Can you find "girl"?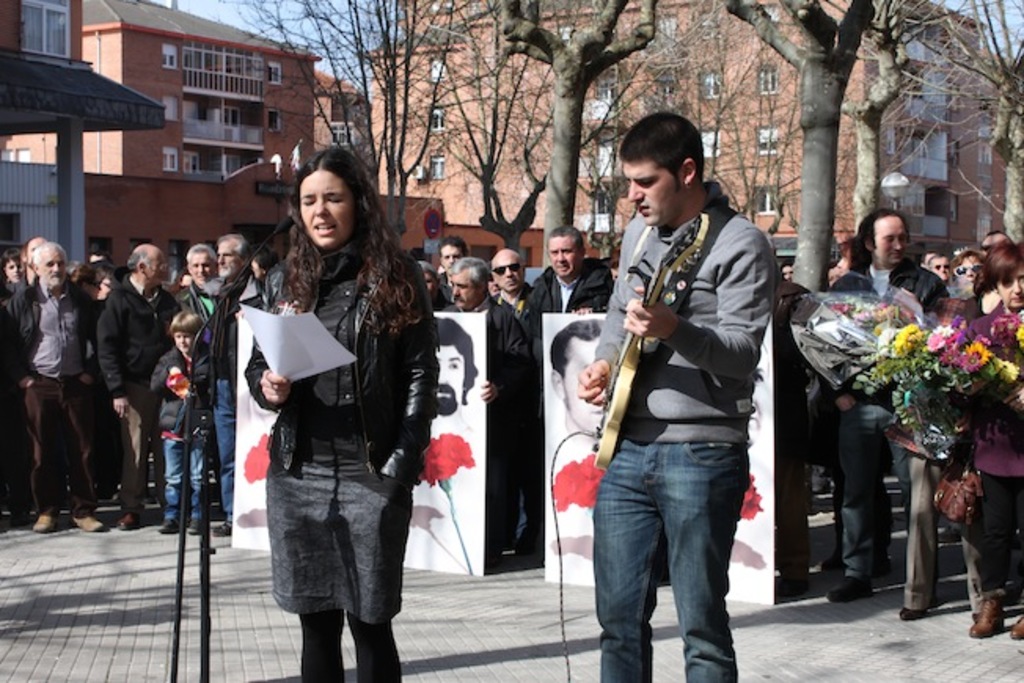
Yes, bounding box: <region>245, 146, 437, 681</region>.
